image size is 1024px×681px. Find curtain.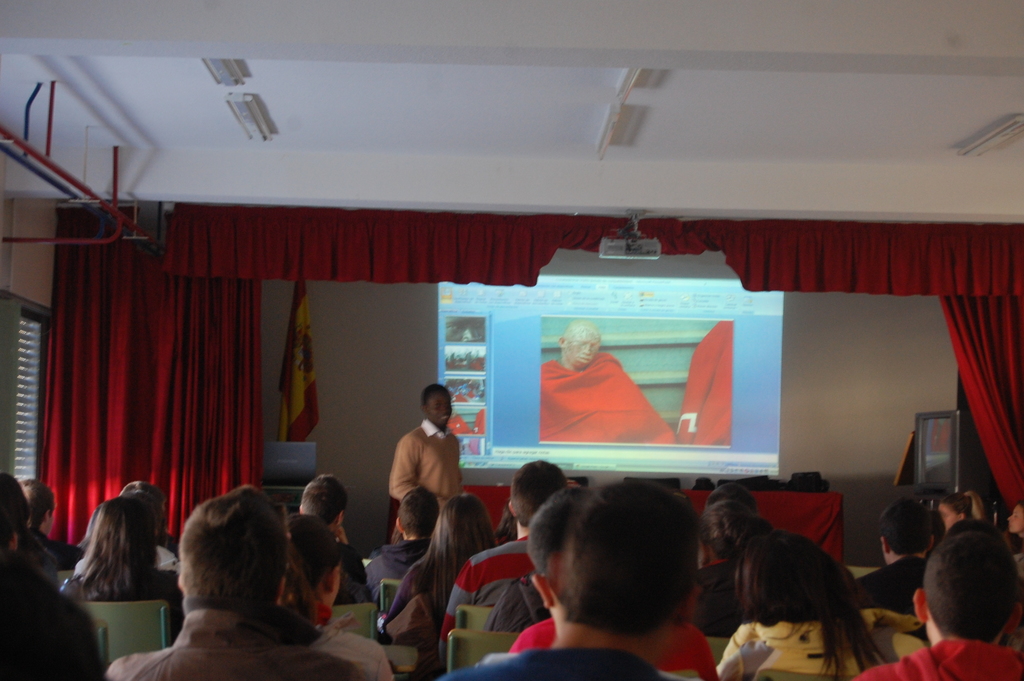
[left=555, top=210, right=724, bottom=258].
